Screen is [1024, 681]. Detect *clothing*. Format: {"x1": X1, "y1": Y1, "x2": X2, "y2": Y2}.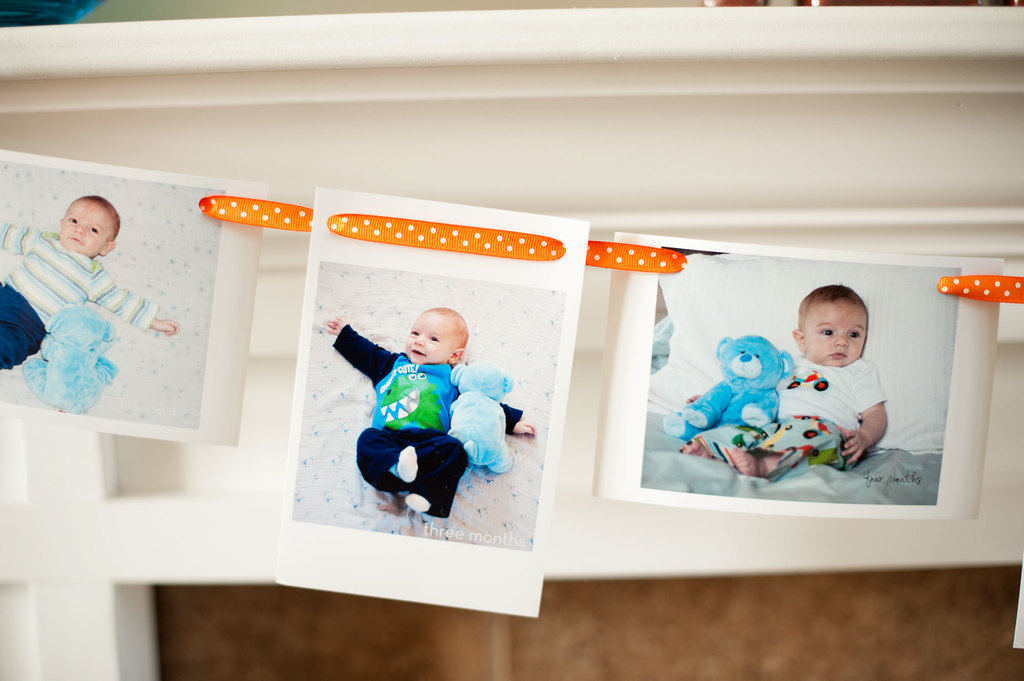
{"x1": 728, "y1": 342, "x2": 888, "y2": 459}.
